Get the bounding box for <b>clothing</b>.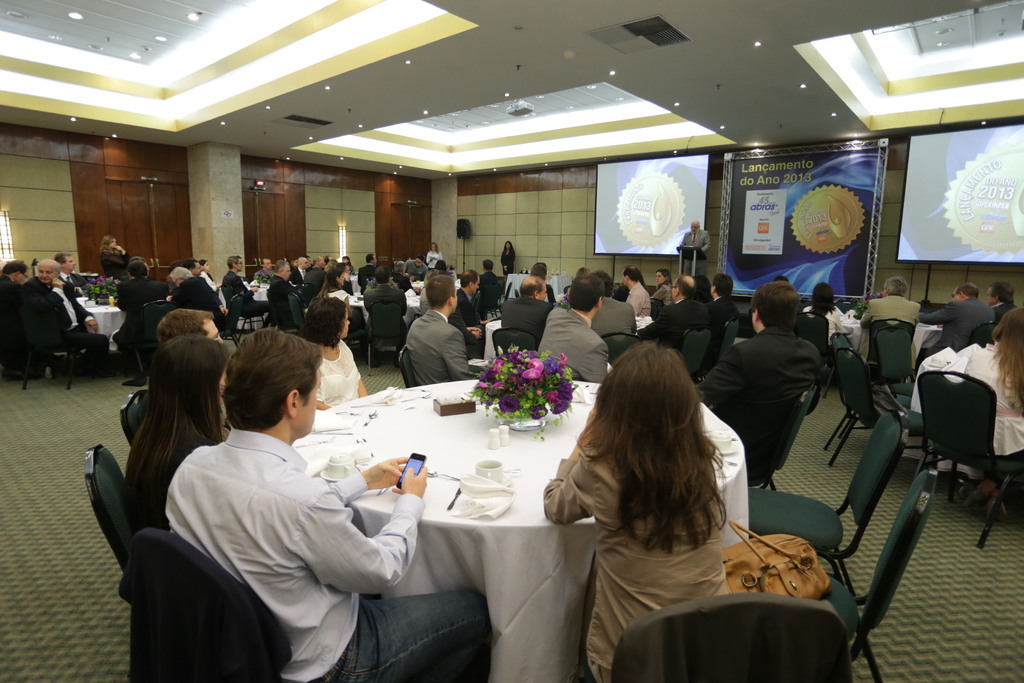
region(477, 267, 497, 309).
